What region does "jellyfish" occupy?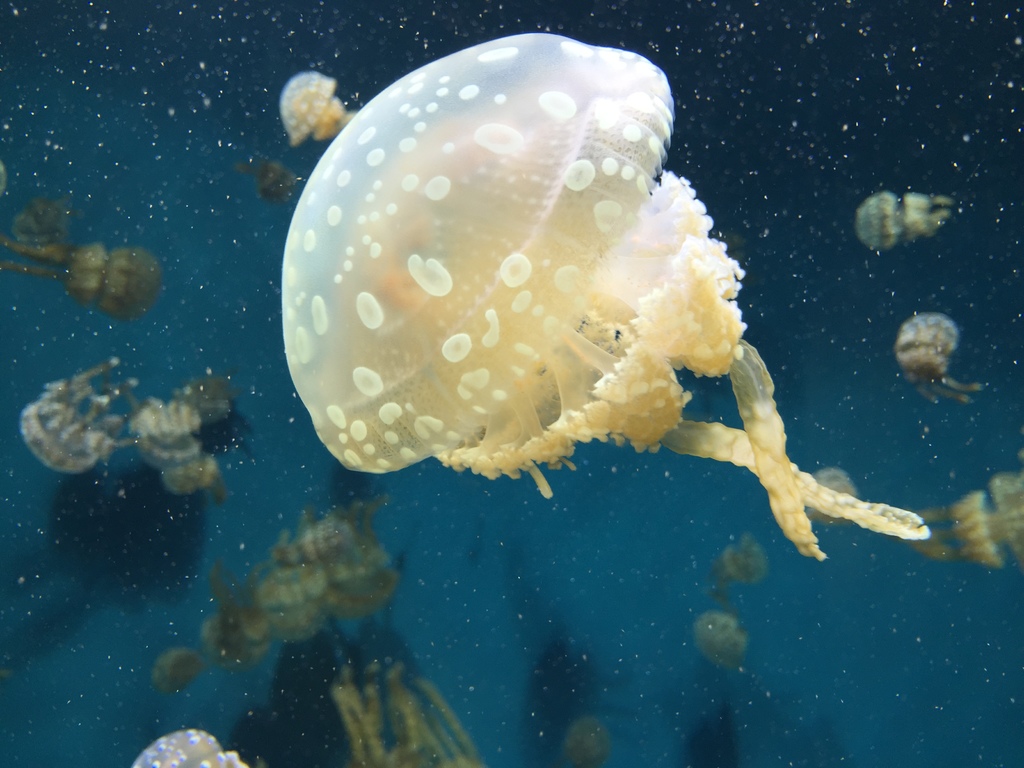
rect(906, 474, 1023, 569).
